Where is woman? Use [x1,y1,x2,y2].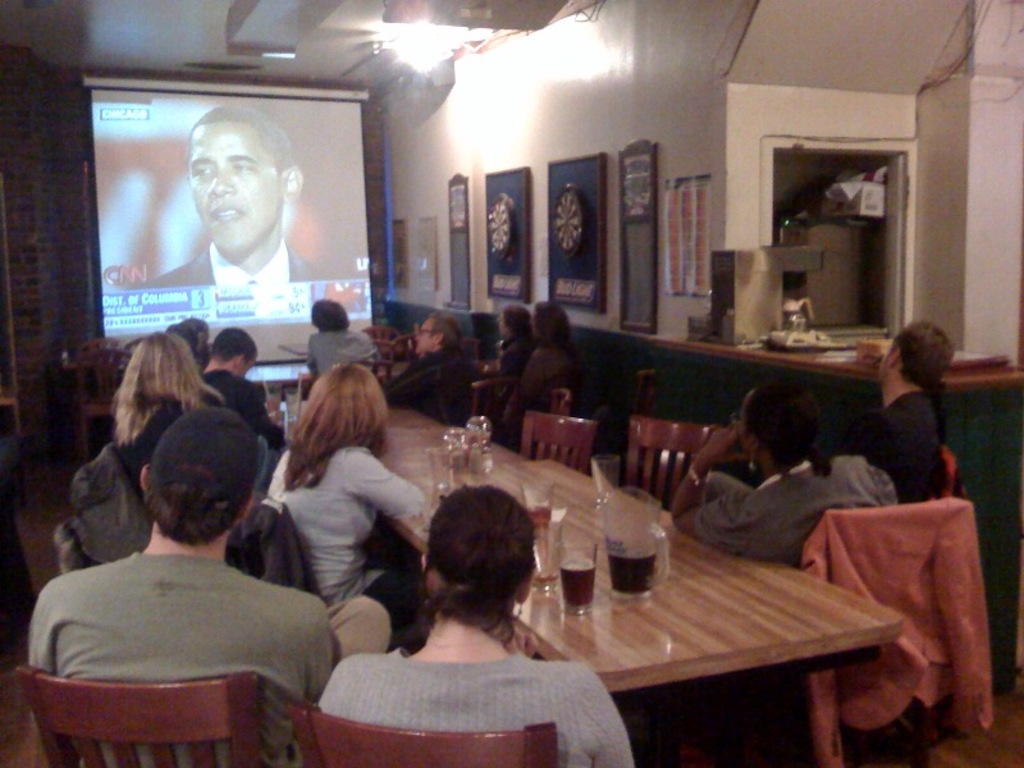
[110,328,225,493].
